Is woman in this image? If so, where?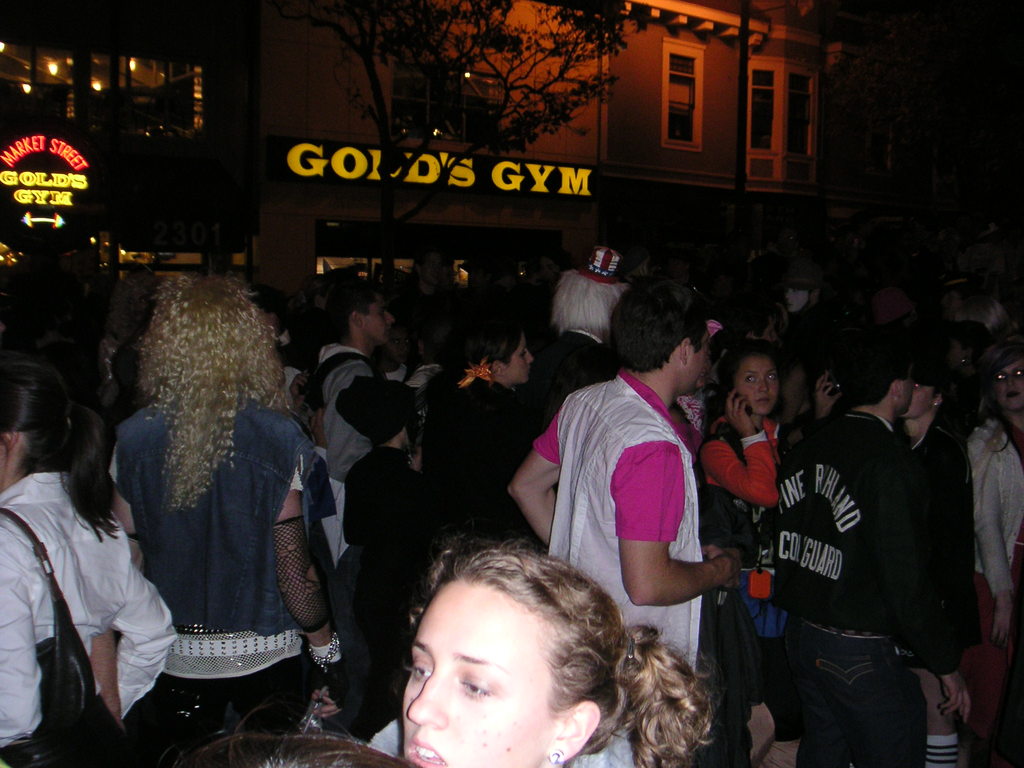
Yes, at Rect(964, 329, 1023, 767).
